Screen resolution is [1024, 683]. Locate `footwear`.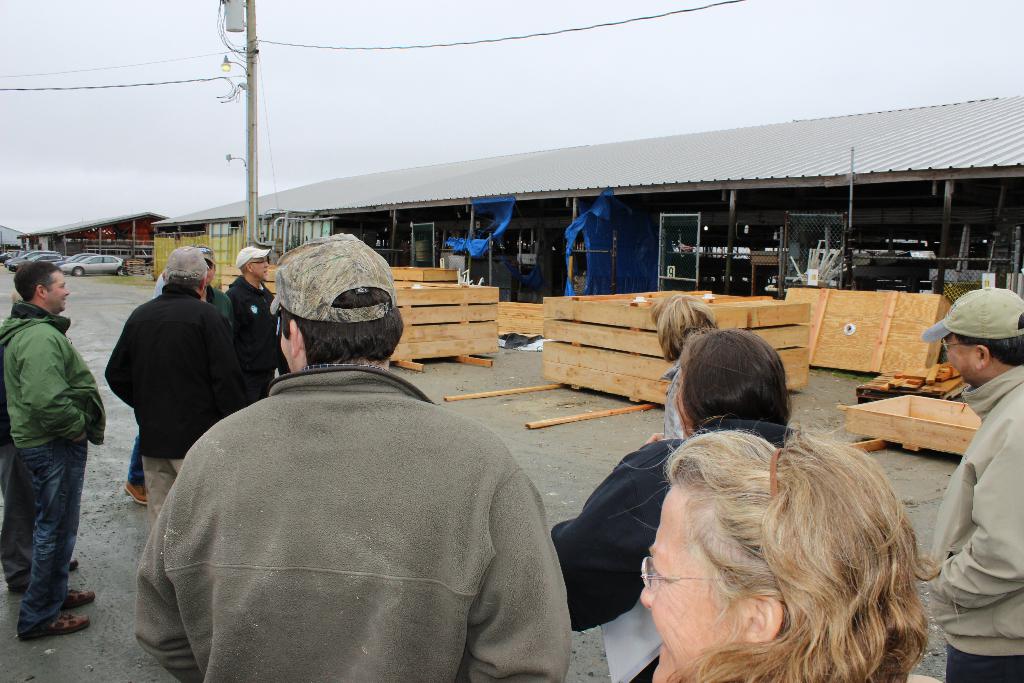
x1=65, y1=587, x2=97, y2=612.
